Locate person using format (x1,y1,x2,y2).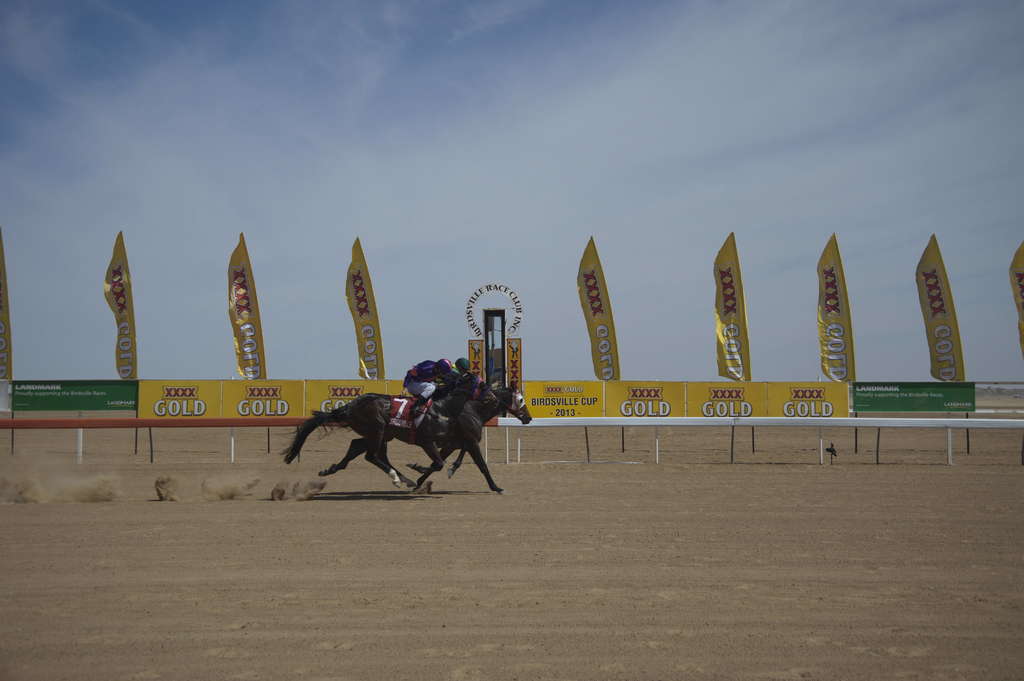
(398,356,473,419).
